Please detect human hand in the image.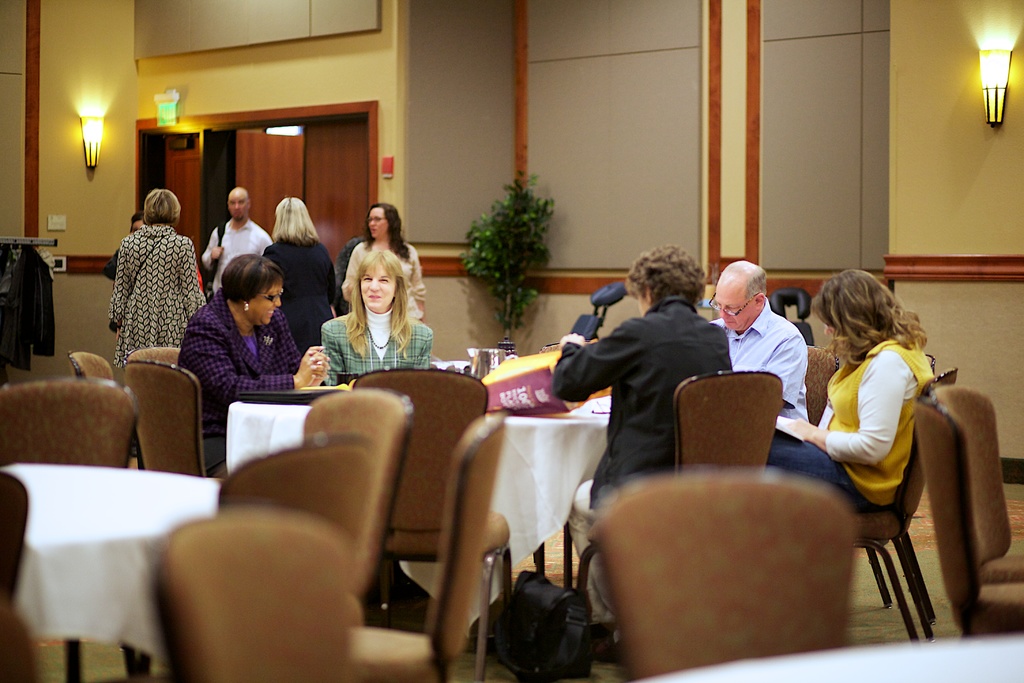
locate(296, 344, 328, 386).
